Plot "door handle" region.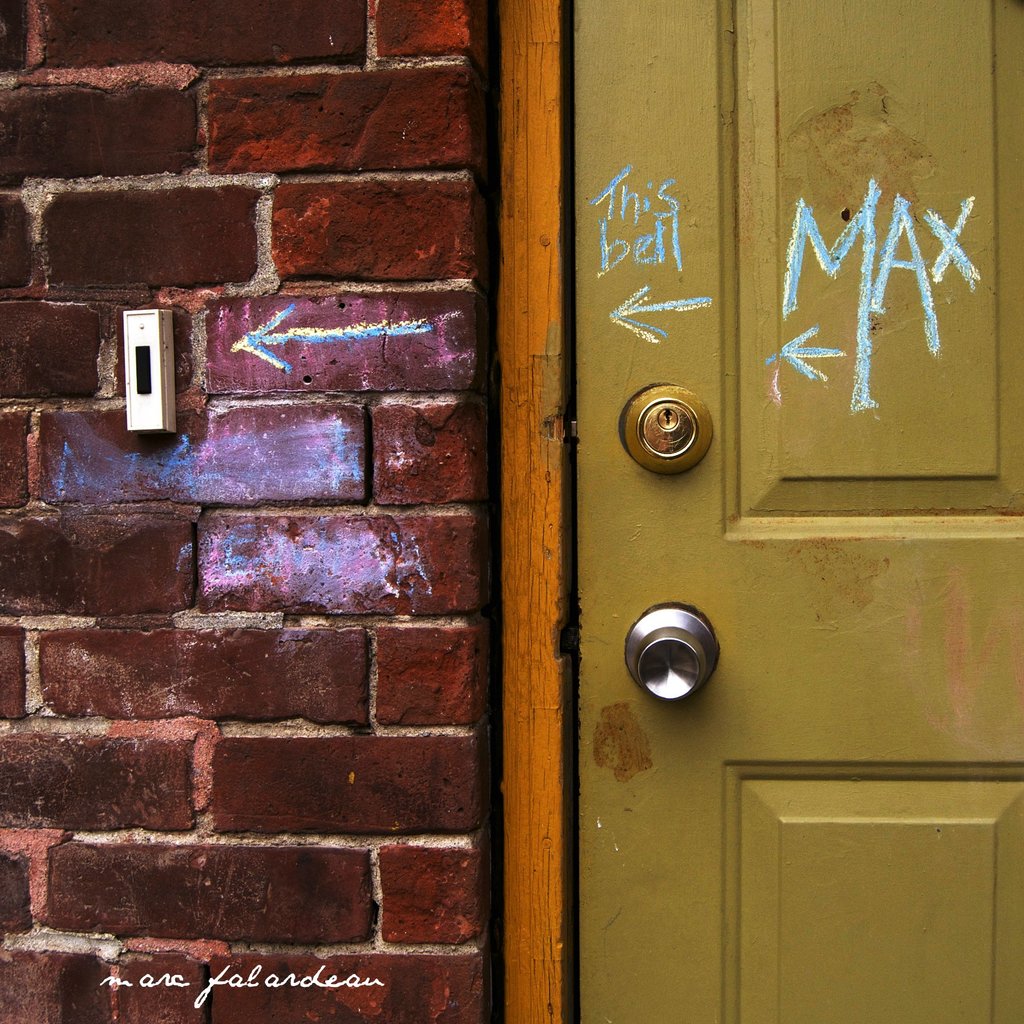
Plotted at (left=625, top=607, right=719, bottom=699).
